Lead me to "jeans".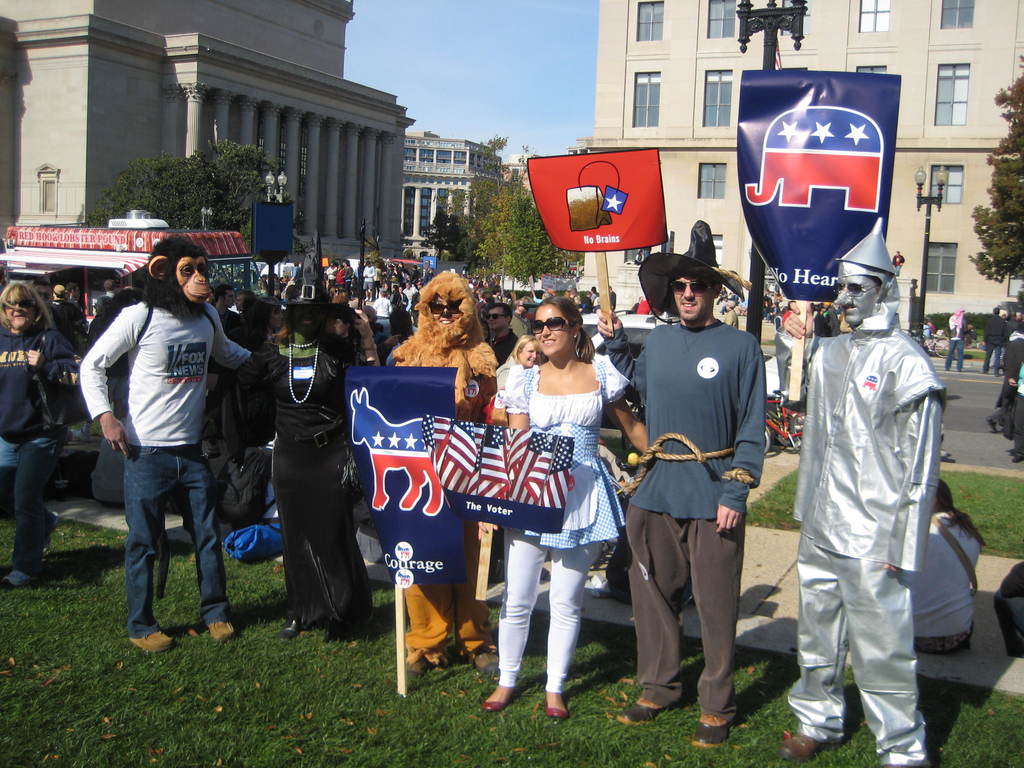
Lead to x1=978 y1=340 x2=1001 y2=375.
